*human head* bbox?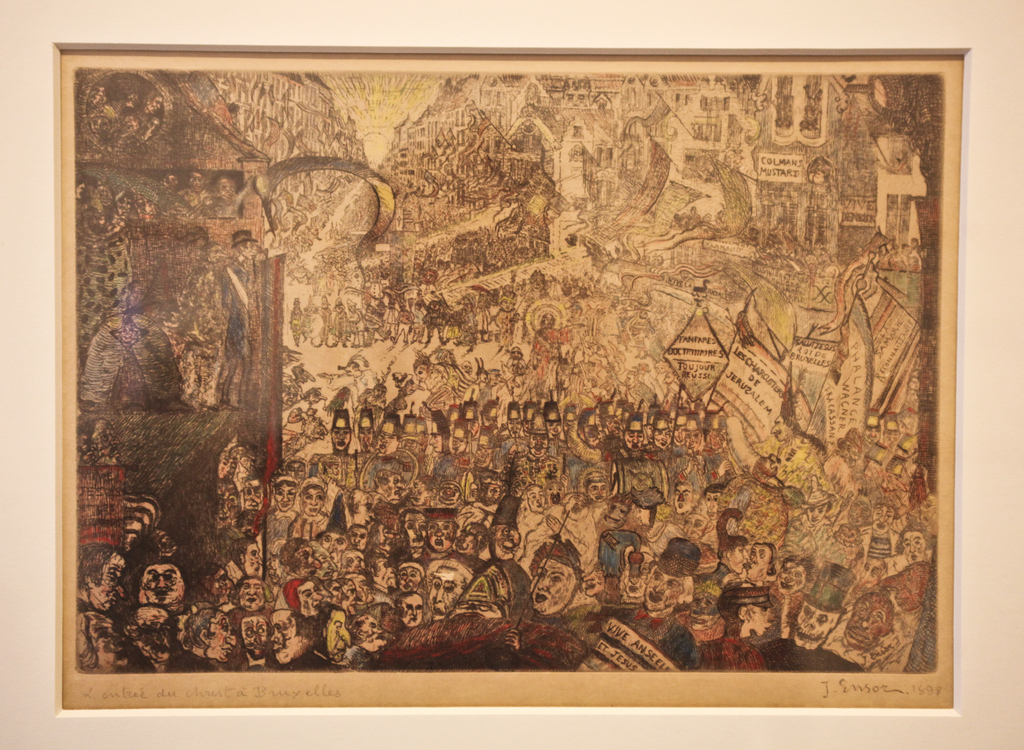
rect(839, 548, 890, 591)
